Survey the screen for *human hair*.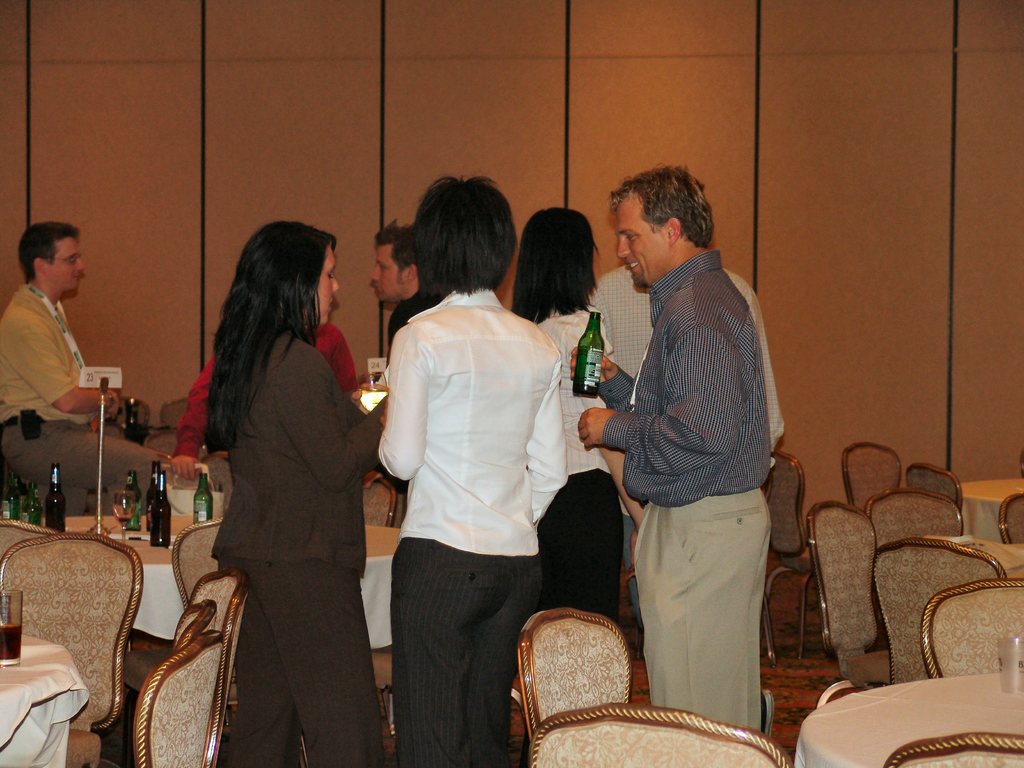
Survey found: x1=411 y1=172 x2=515 y2=311.
